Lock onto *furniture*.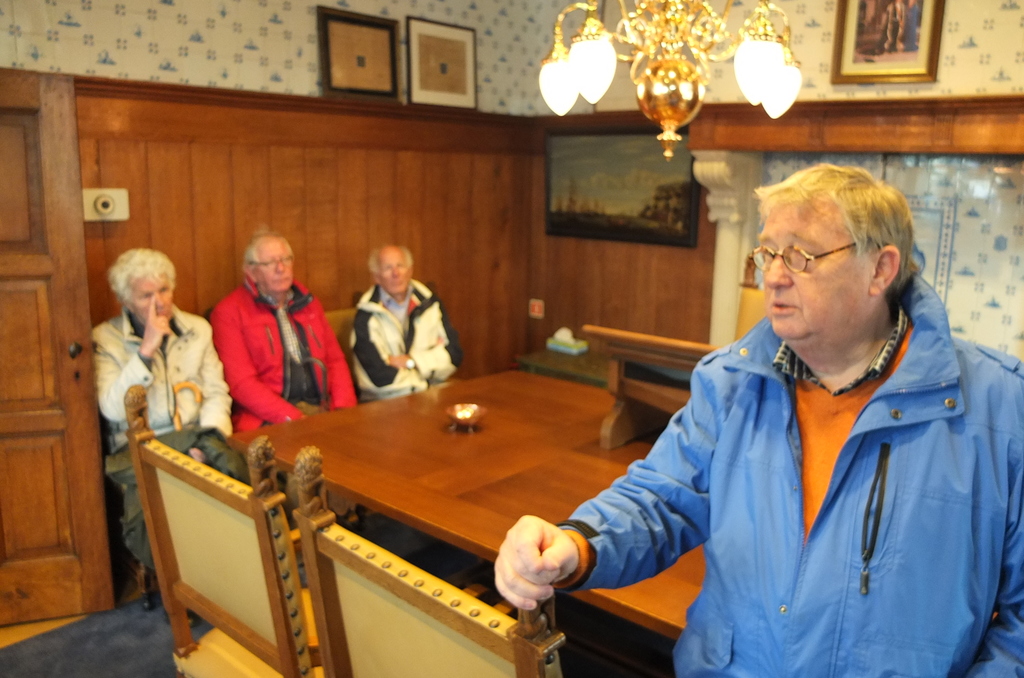
Locked: left=124, top=310, right=358, bottom=611.
